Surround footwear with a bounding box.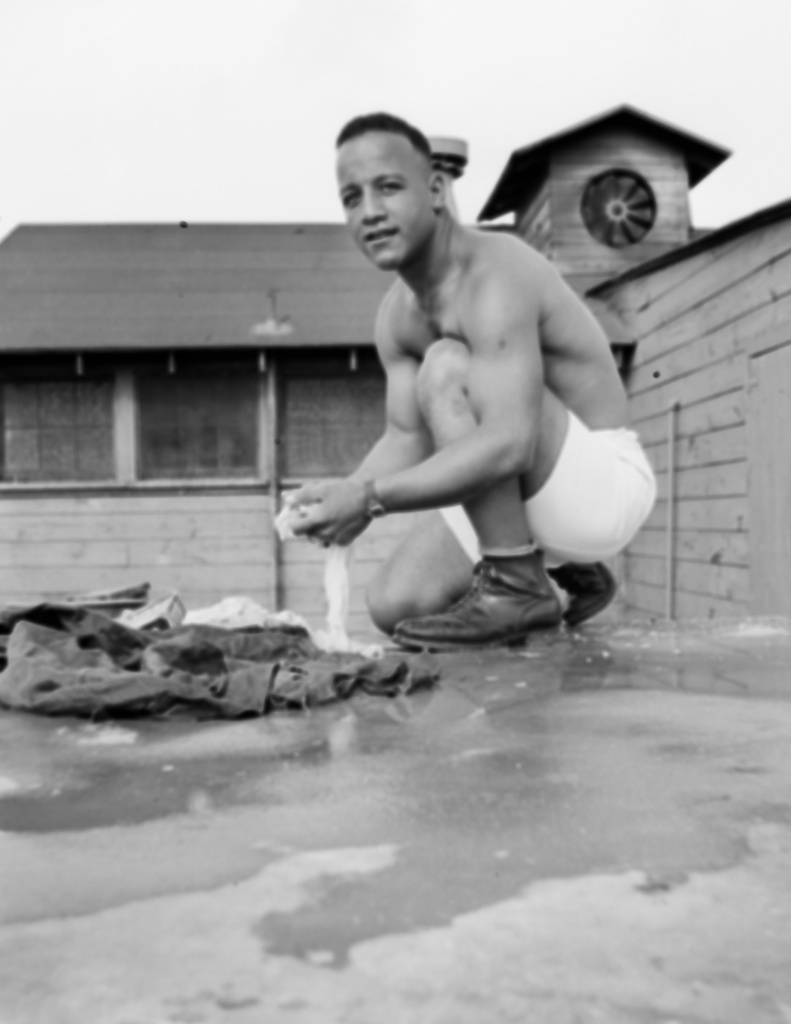
left=399, top=547, right=564, bottom=656.
